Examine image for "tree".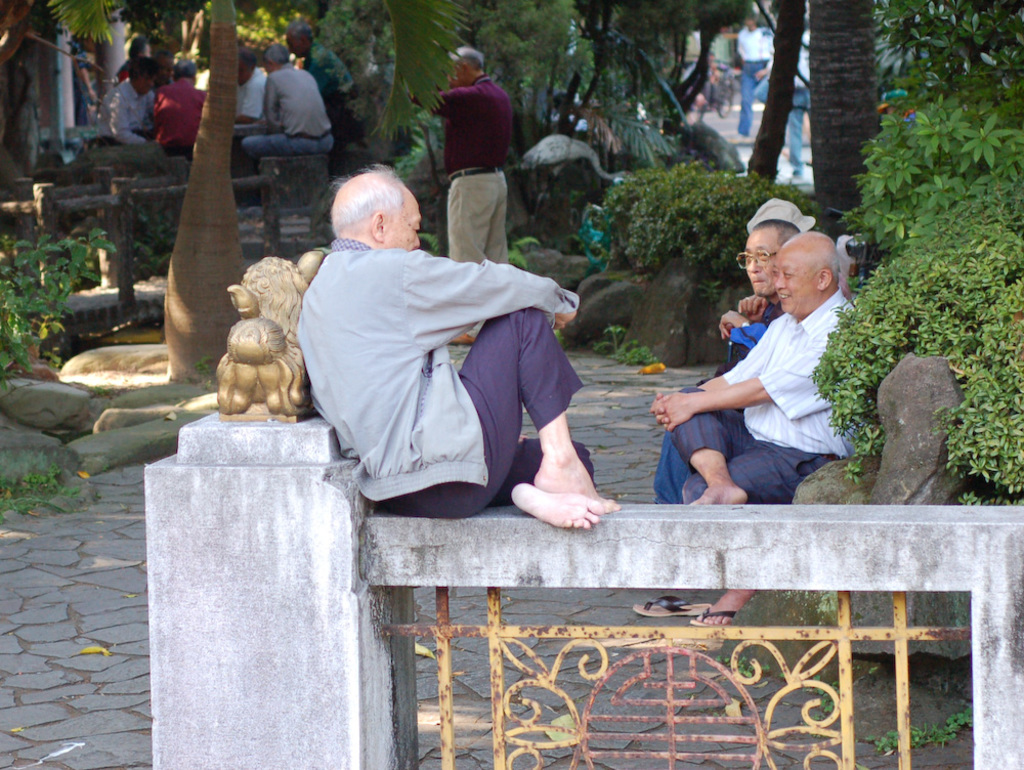
Examination result: Rect(617, 0, 809, 185).
